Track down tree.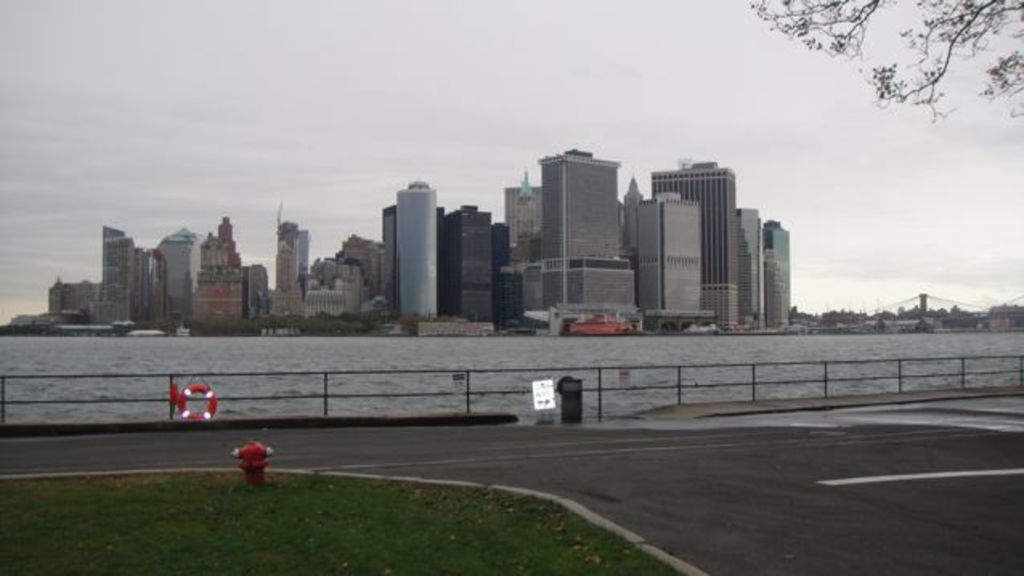
Tracked to <region>748, 0, 1022, 125</region>.
